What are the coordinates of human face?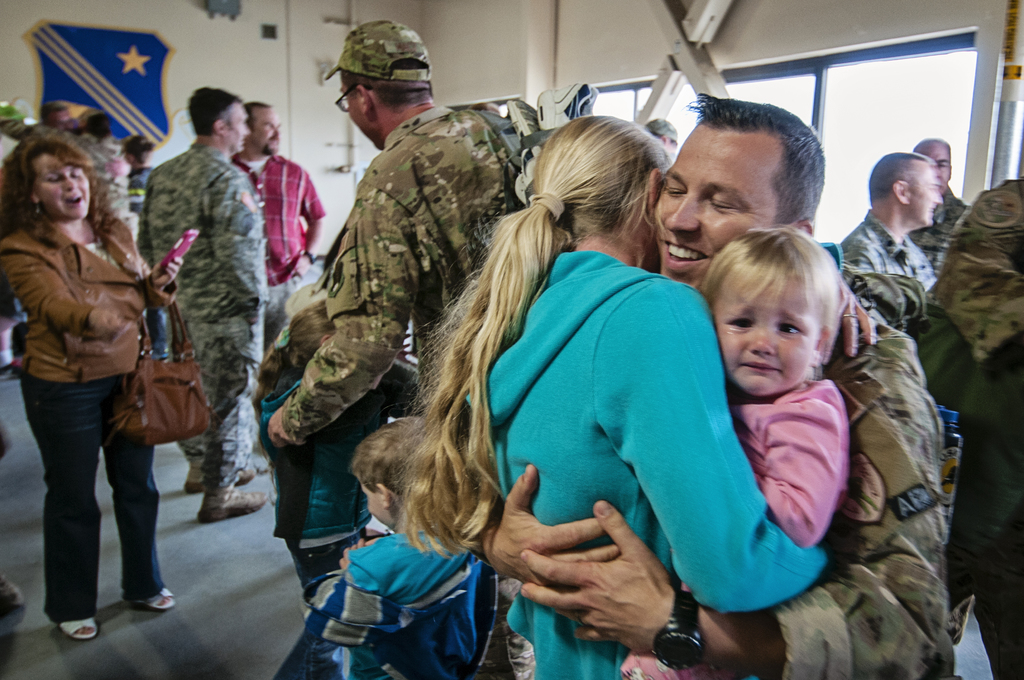
box(337, 79, 380, 149).
